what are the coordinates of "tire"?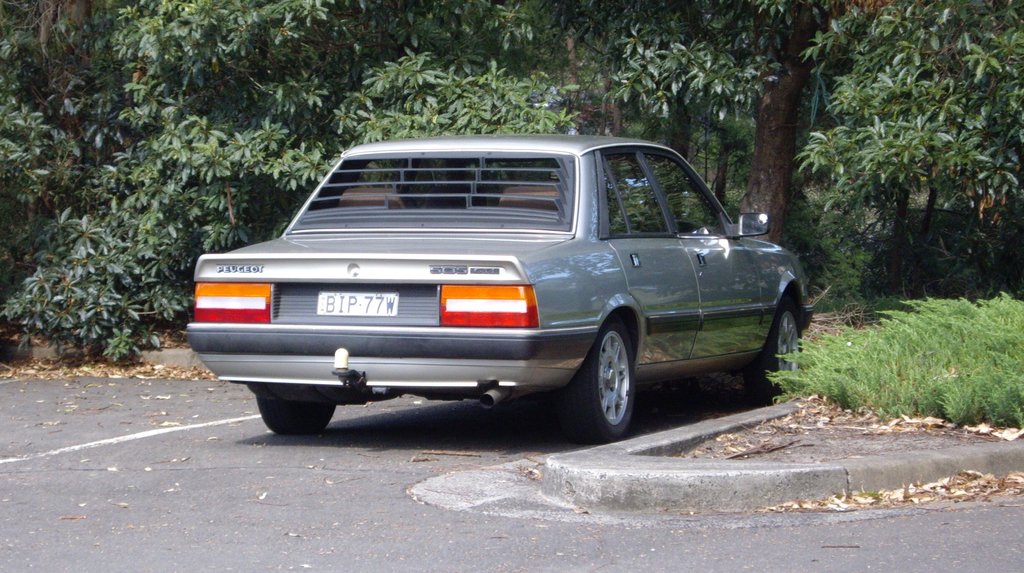
locate(554, 324, 637, 445).
